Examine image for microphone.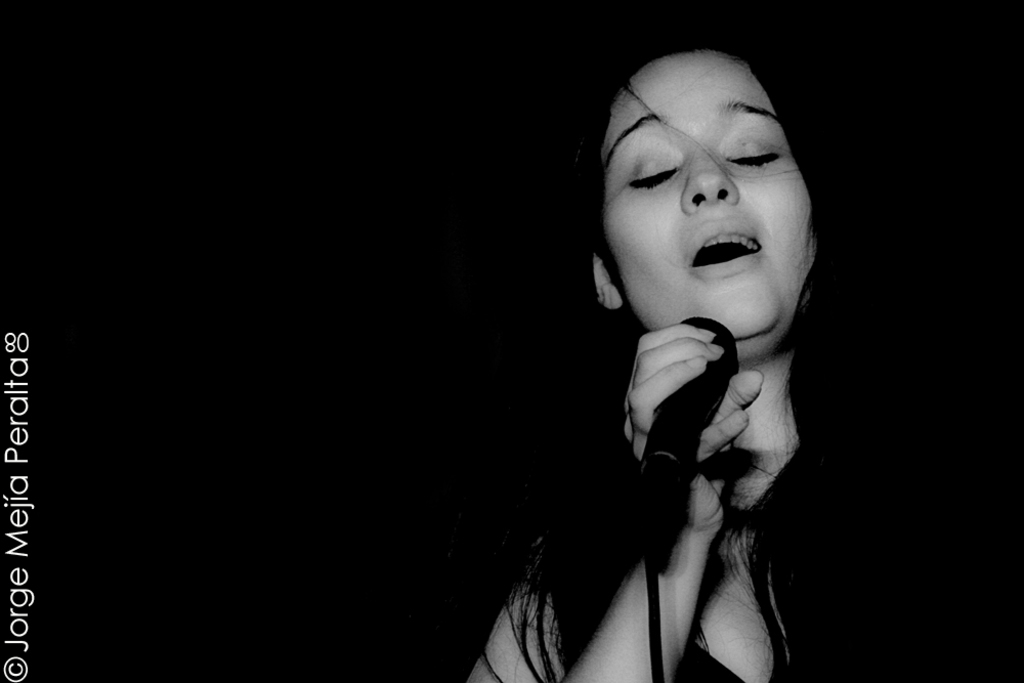
Examination result: crop(637, 313, 741, 478).
